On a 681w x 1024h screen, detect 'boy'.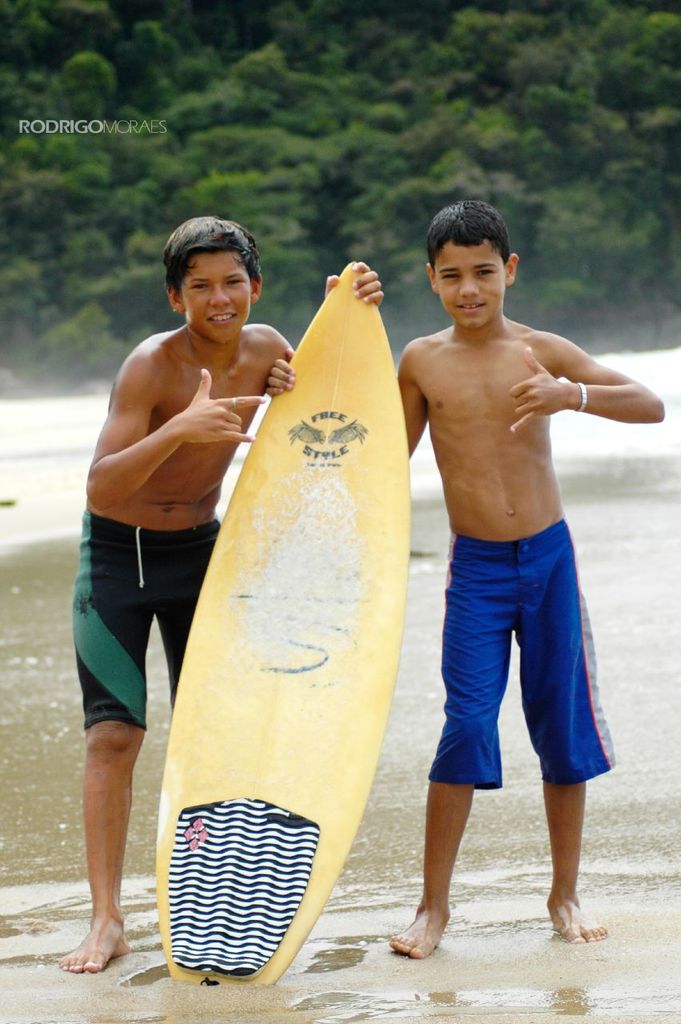
left=332, top=193, right=659, bottom=966.
